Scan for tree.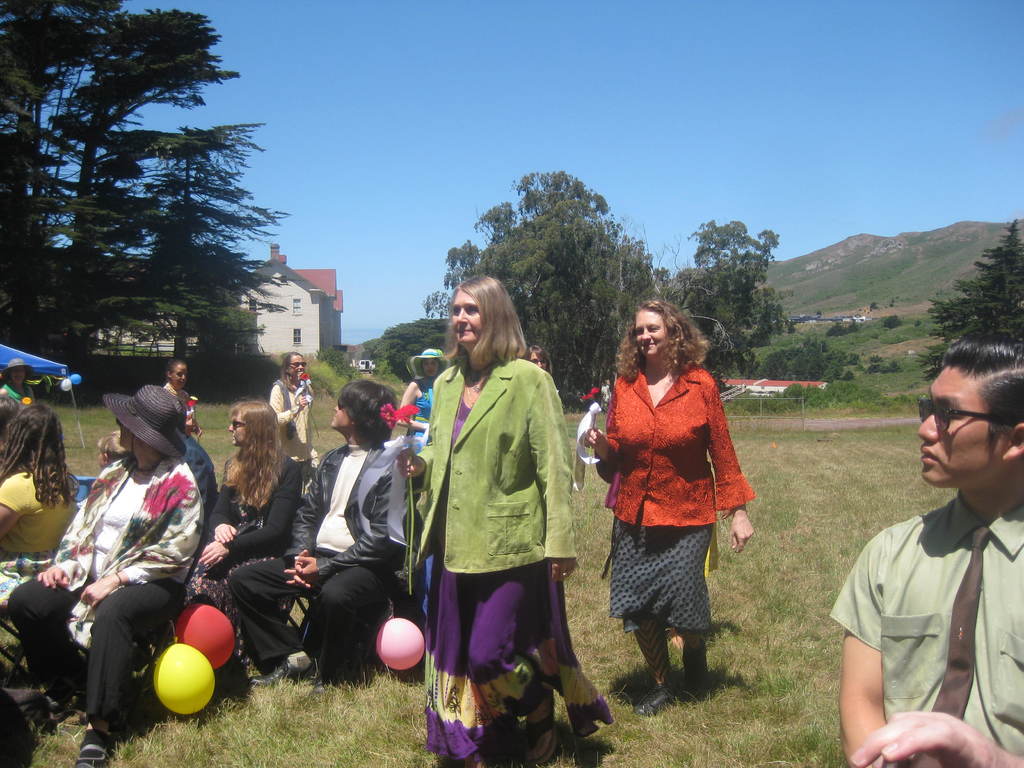
Scan result: [left=316, top=340, right=356, bottom=385].
